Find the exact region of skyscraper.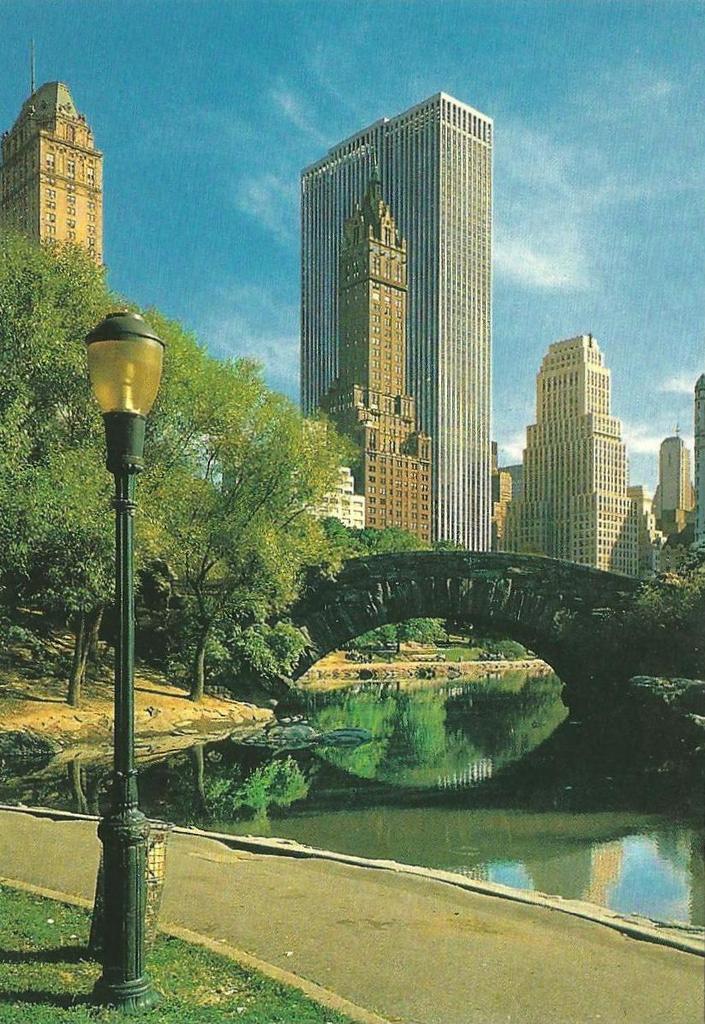
Exact region: bbox=(506, 326, 639, 580).
